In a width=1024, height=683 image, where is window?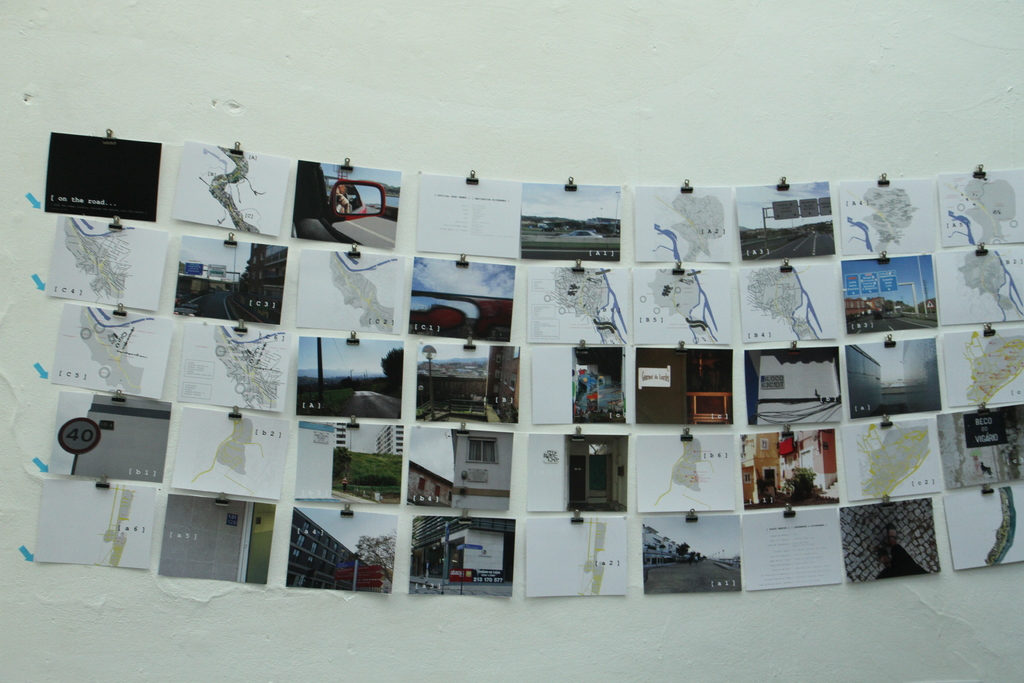
x1=745, y1=475, x2=753, y2=486.
